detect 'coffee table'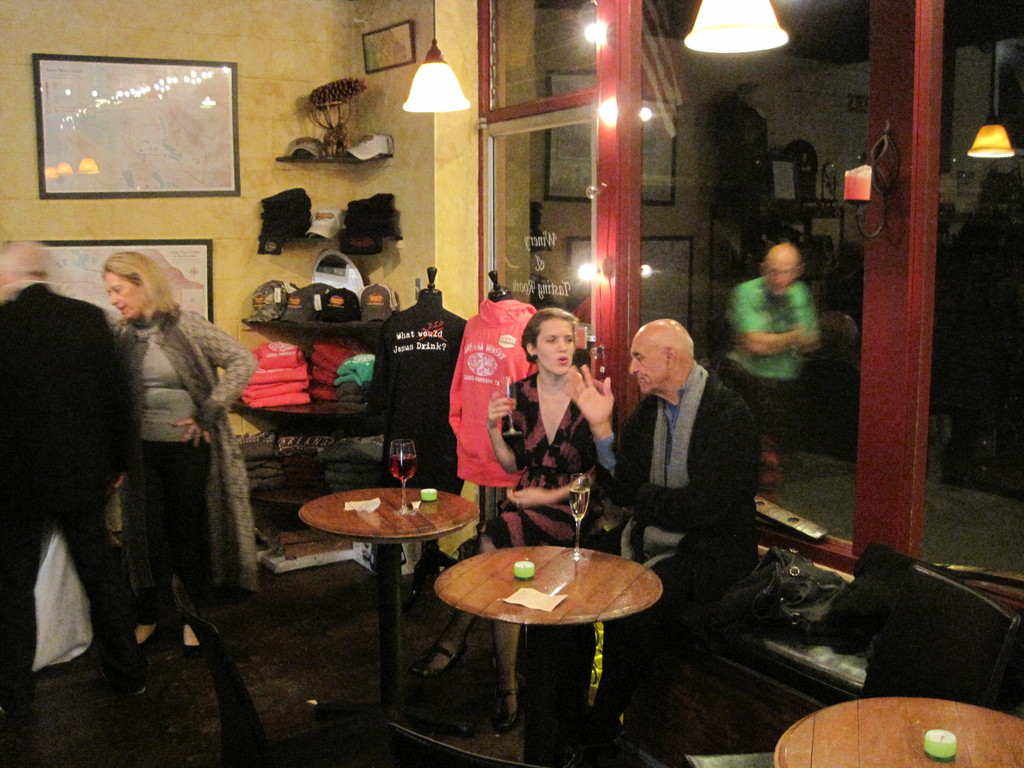
297 484 483 754
